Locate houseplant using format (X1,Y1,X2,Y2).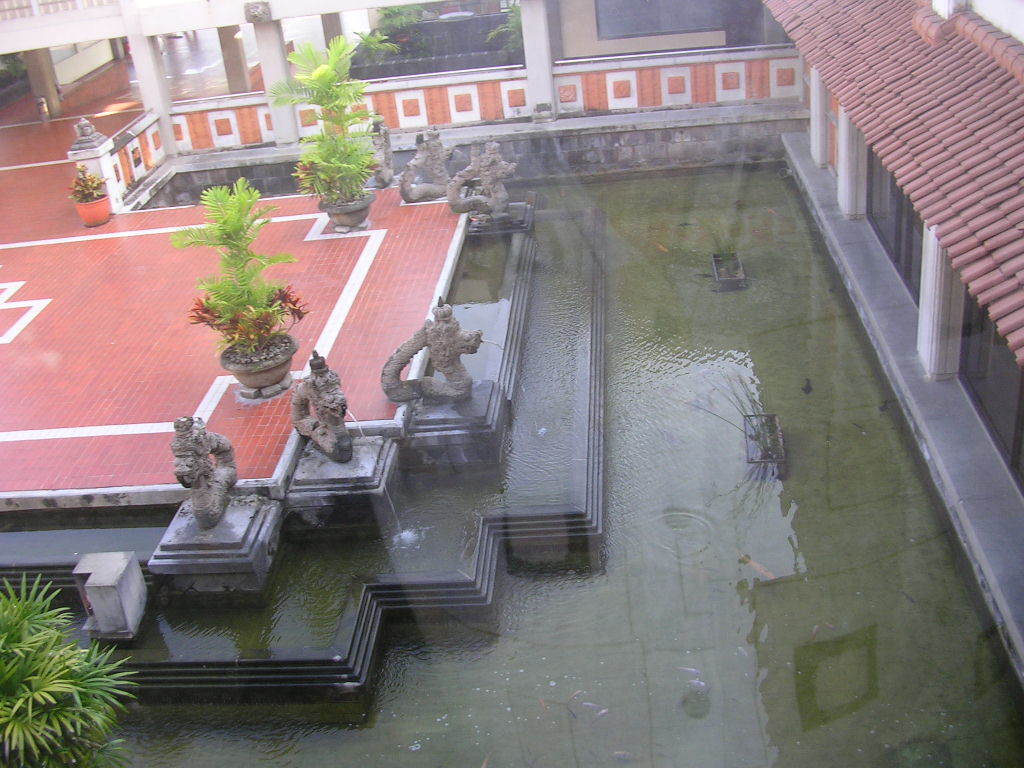
(372,2,427,45).
